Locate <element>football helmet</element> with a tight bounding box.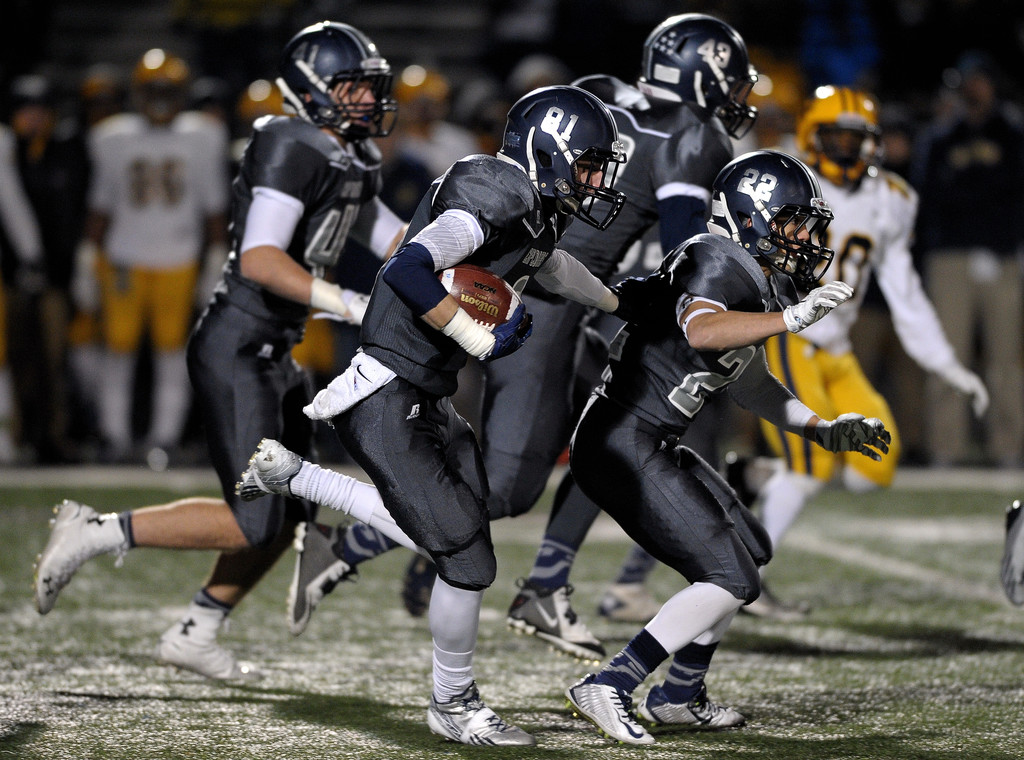
(641,14,768,138).
